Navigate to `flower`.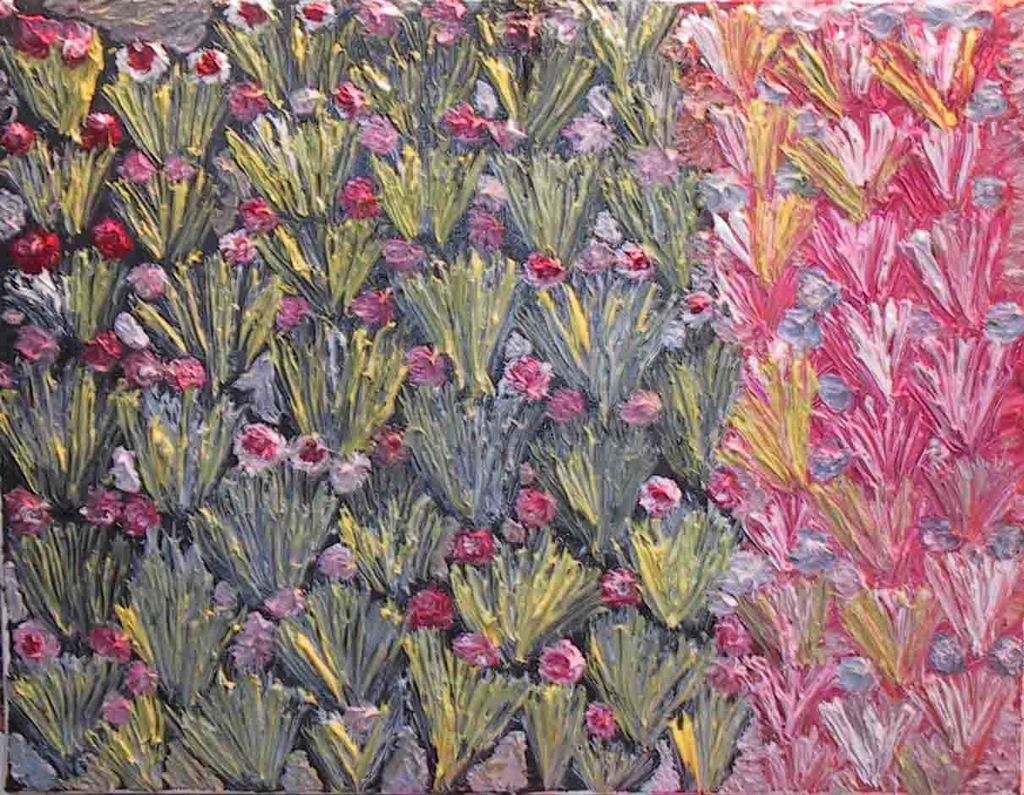
Navigation target: detection(713, 611, 757, 663).
